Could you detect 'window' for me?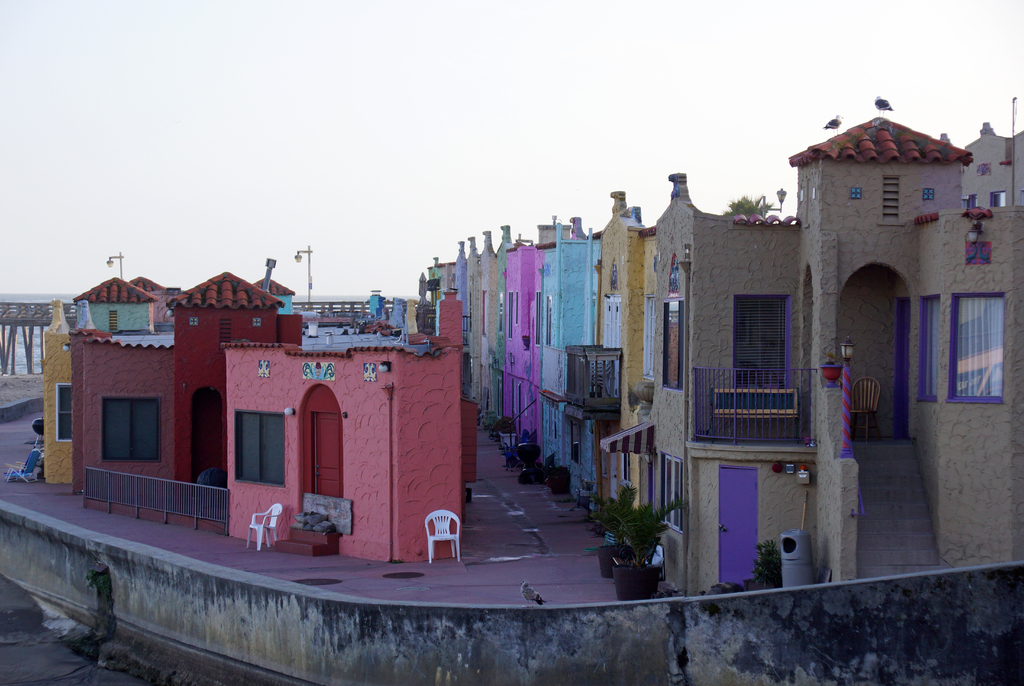
Detection result: 734, 297, 788, 391.
